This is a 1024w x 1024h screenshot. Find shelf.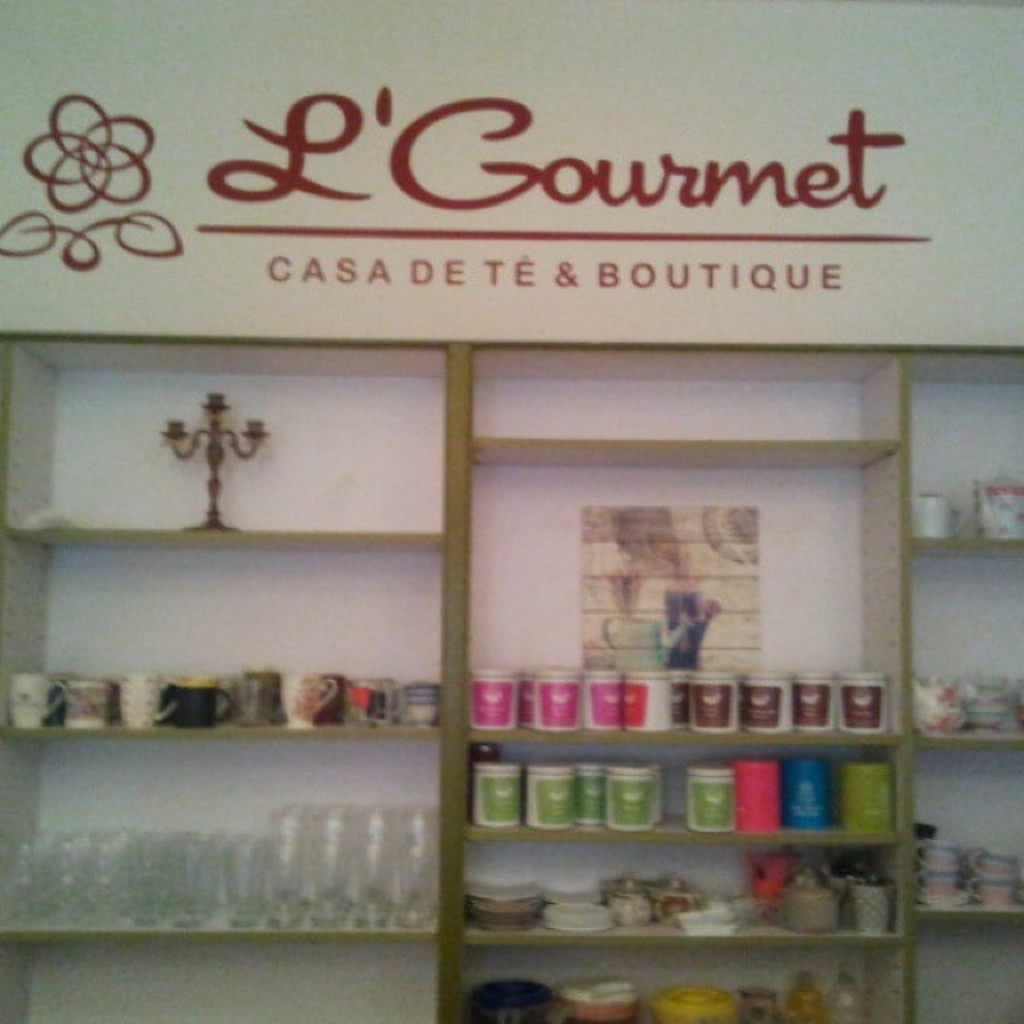
Bounding box: x1=13 y1=235 x2=979 y2=979.
